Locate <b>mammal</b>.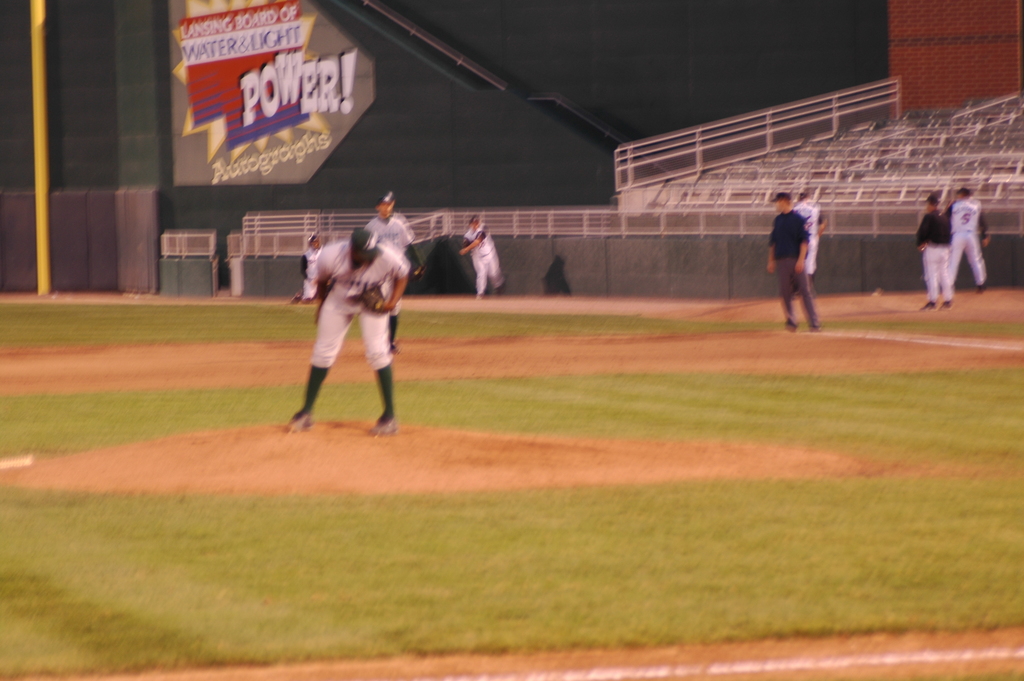
Bounding box: <region>460, 214, 502, 299</region>.
